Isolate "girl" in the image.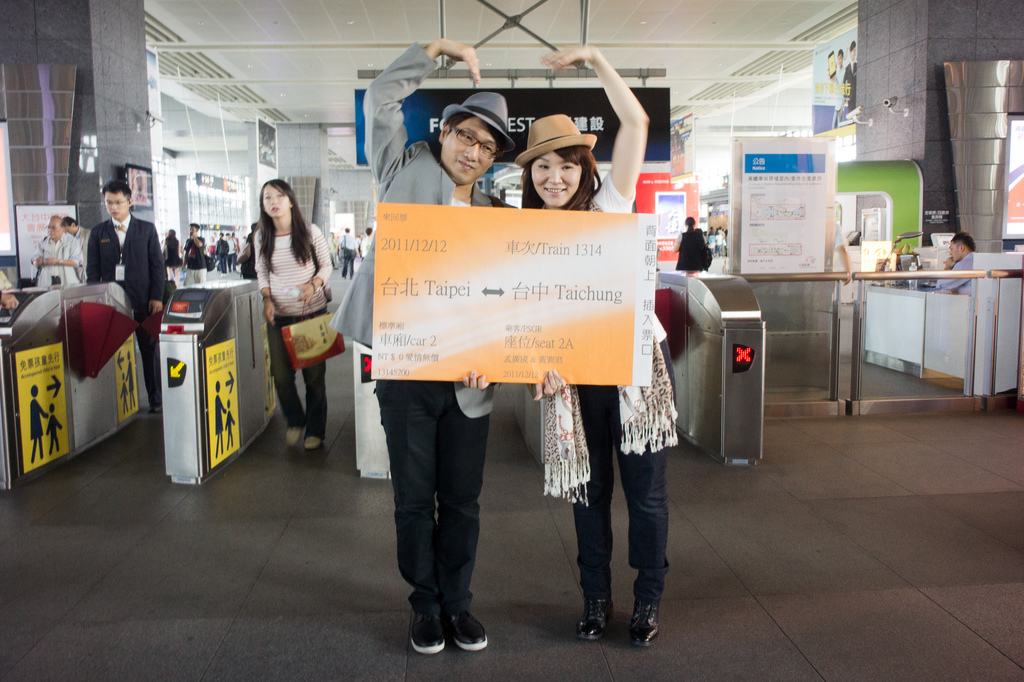
Isolated region: [x1=528, y1=44, x2=669, y2=642].
